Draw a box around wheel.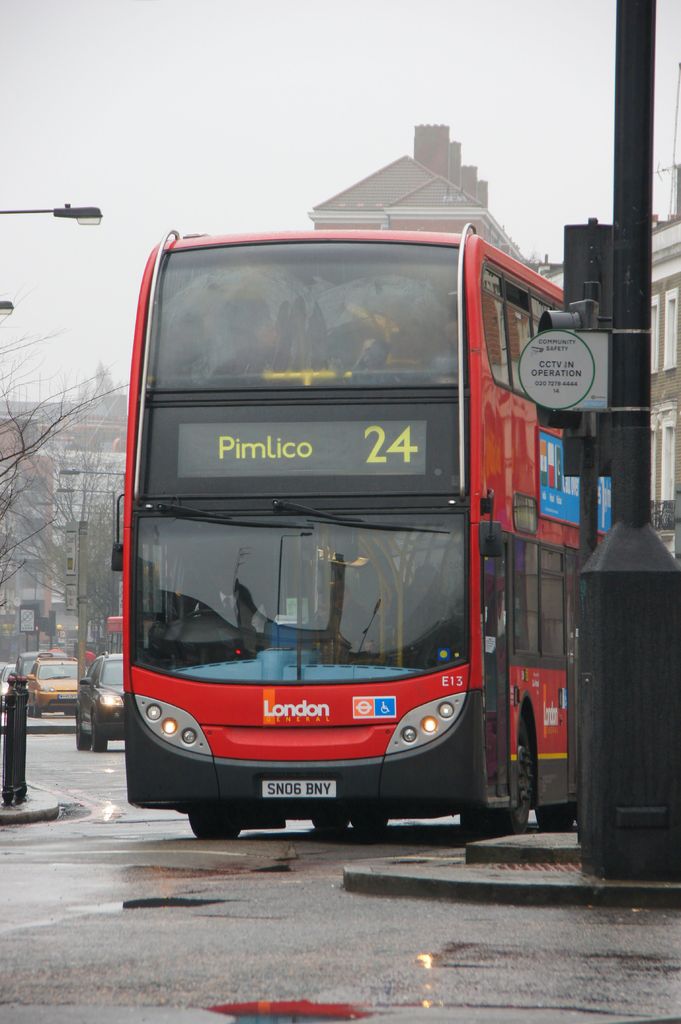
rect(90, 716, 107, 752).
